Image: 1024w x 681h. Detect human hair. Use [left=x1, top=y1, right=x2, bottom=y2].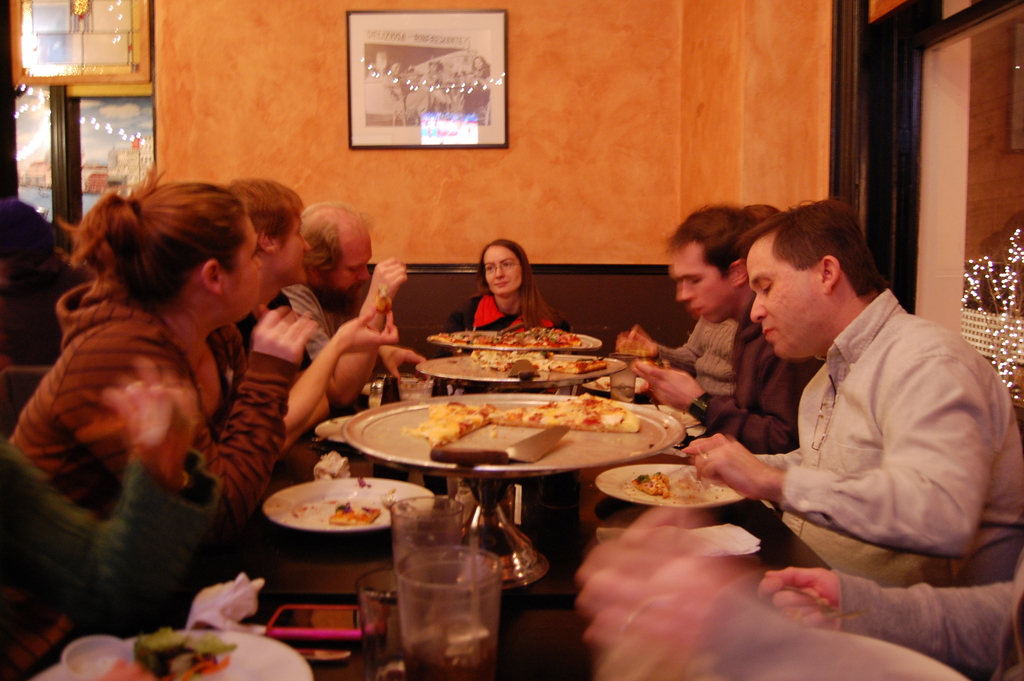
[left=739, top=197, right=886, bottom=294].
